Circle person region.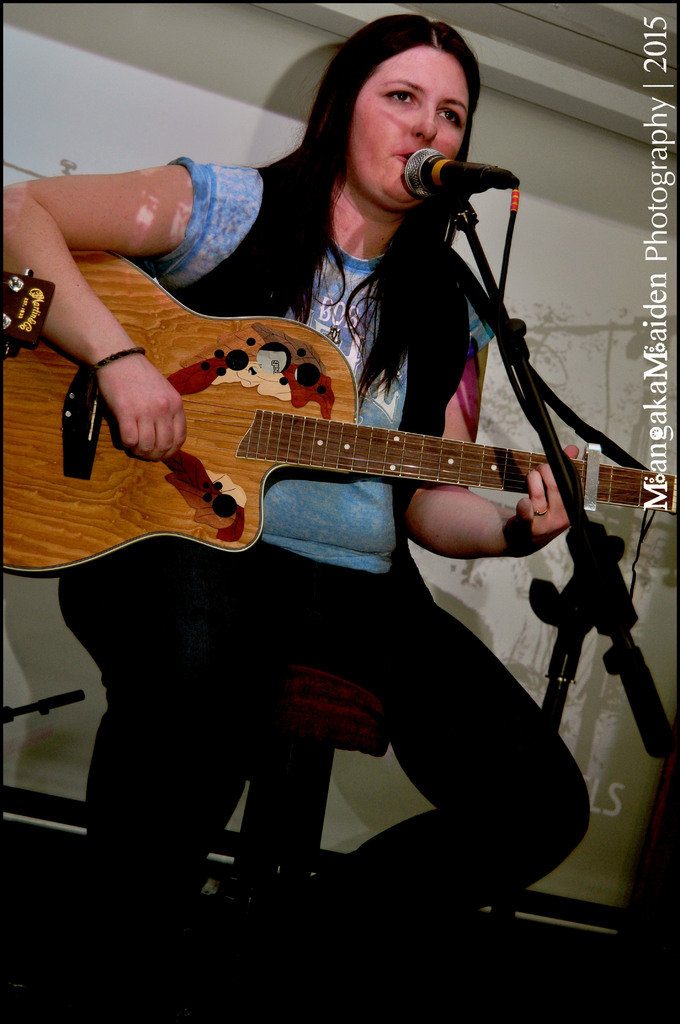
Region: (0, 8, 590, 1023).
